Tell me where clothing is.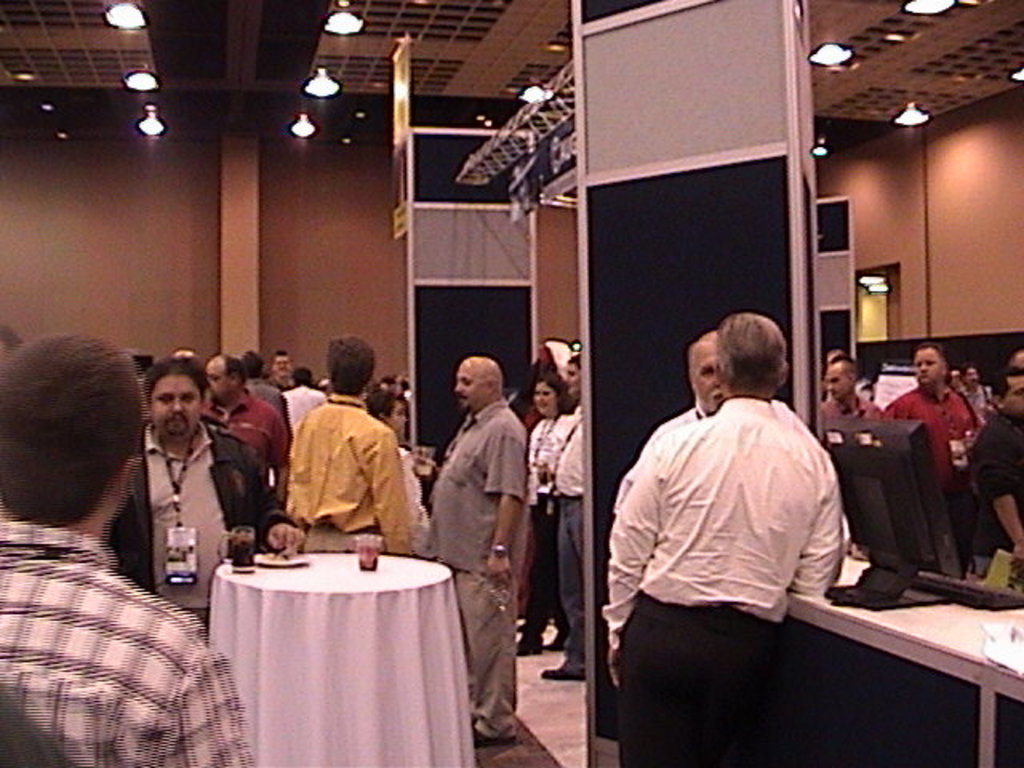
clothing is at bbox=(971, 411, 1022, 576).
